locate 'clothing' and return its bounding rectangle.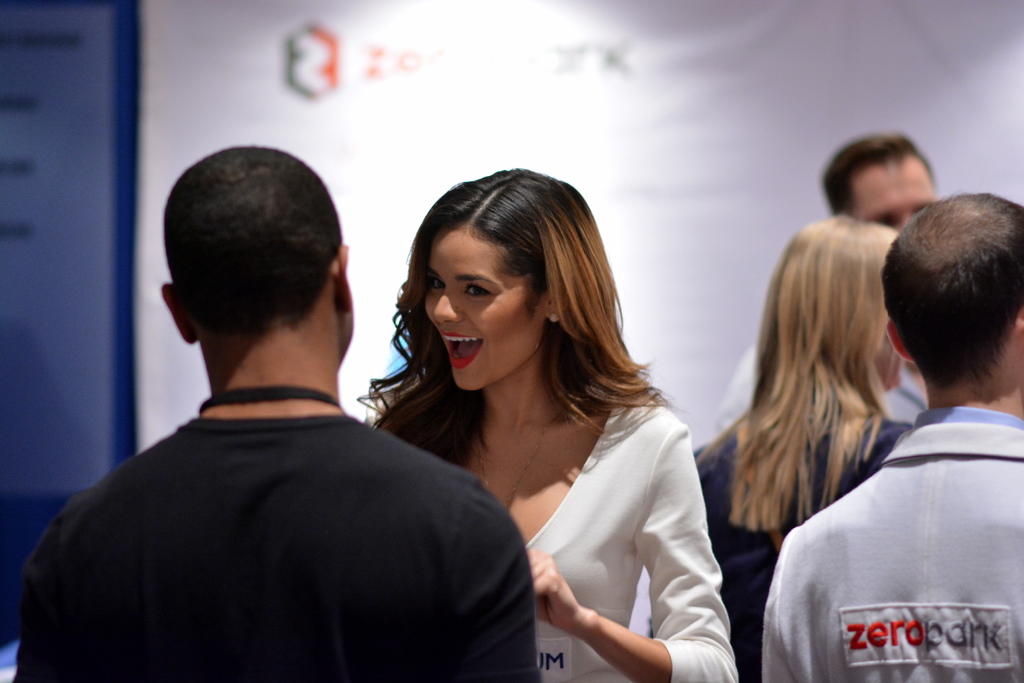
bbox=[518, 385, 735, 682].
